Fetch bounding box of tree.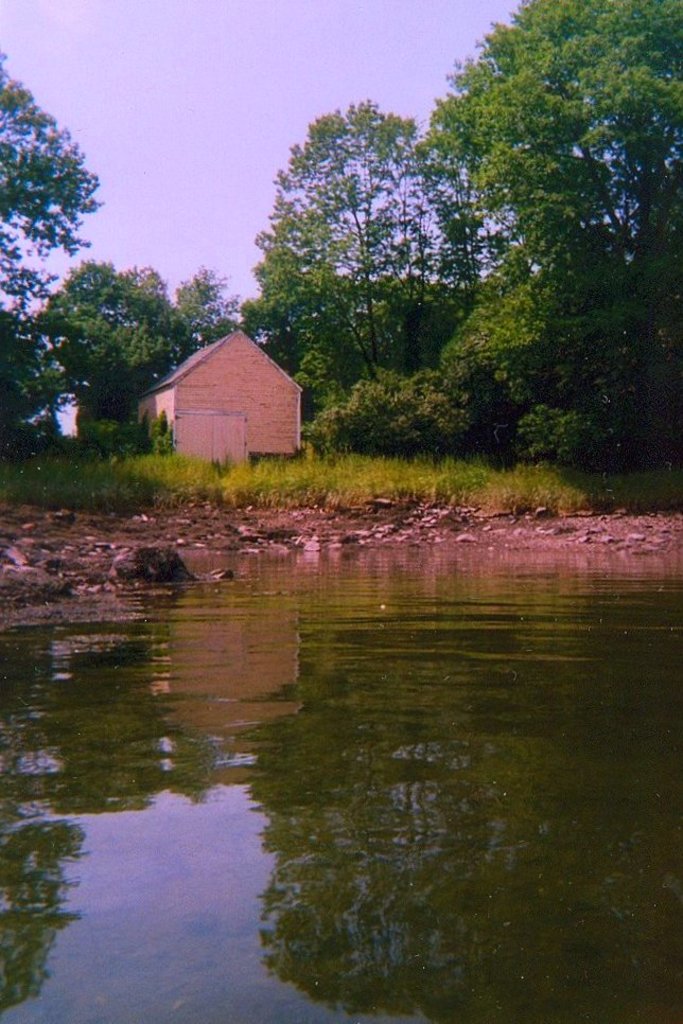
Bbox: [x1=52, y1=244, x2=180, y2=443].
